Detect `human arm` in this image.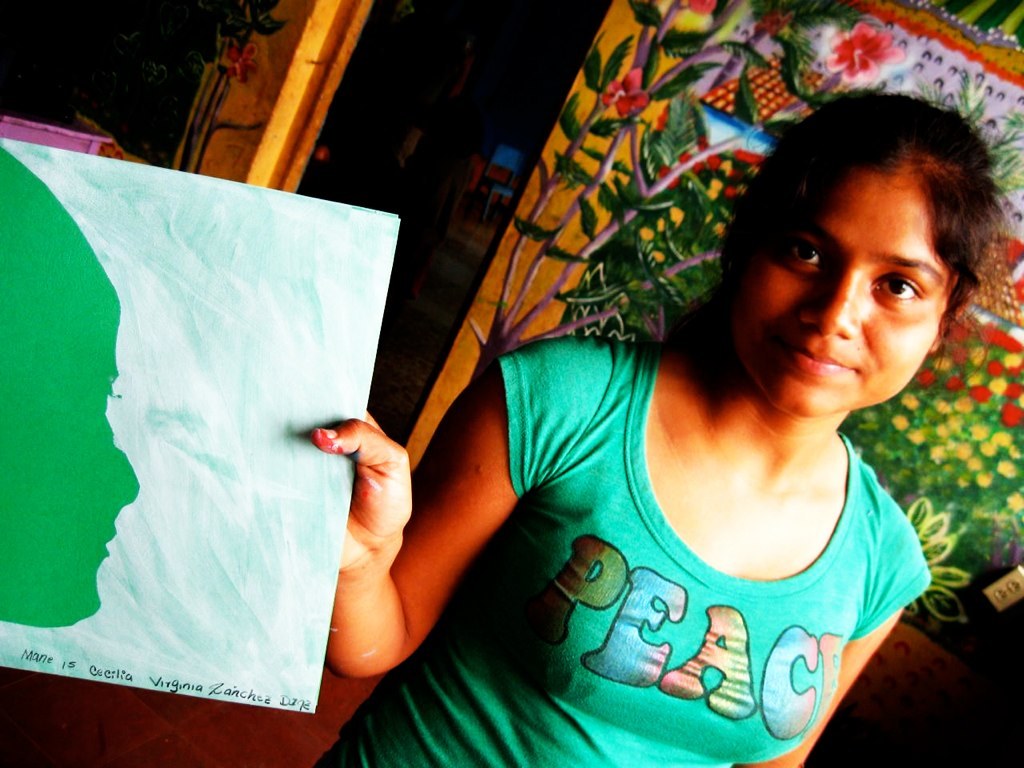
Detection: [731,543,923,767].
